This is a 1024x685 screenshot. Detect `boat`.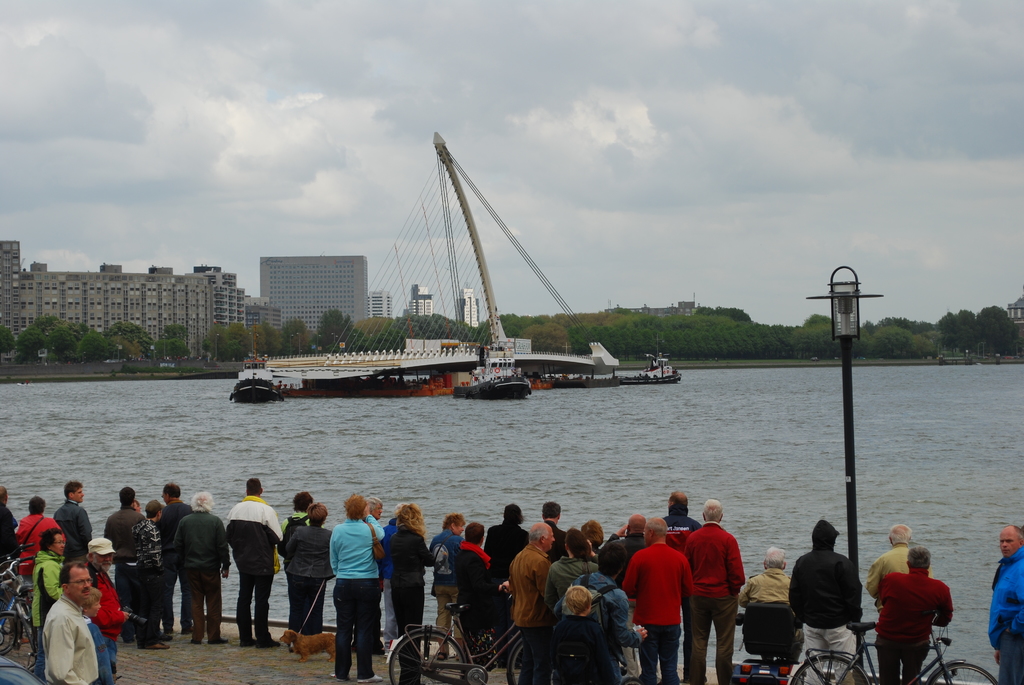
select_region(231, 340, 294, 407).
